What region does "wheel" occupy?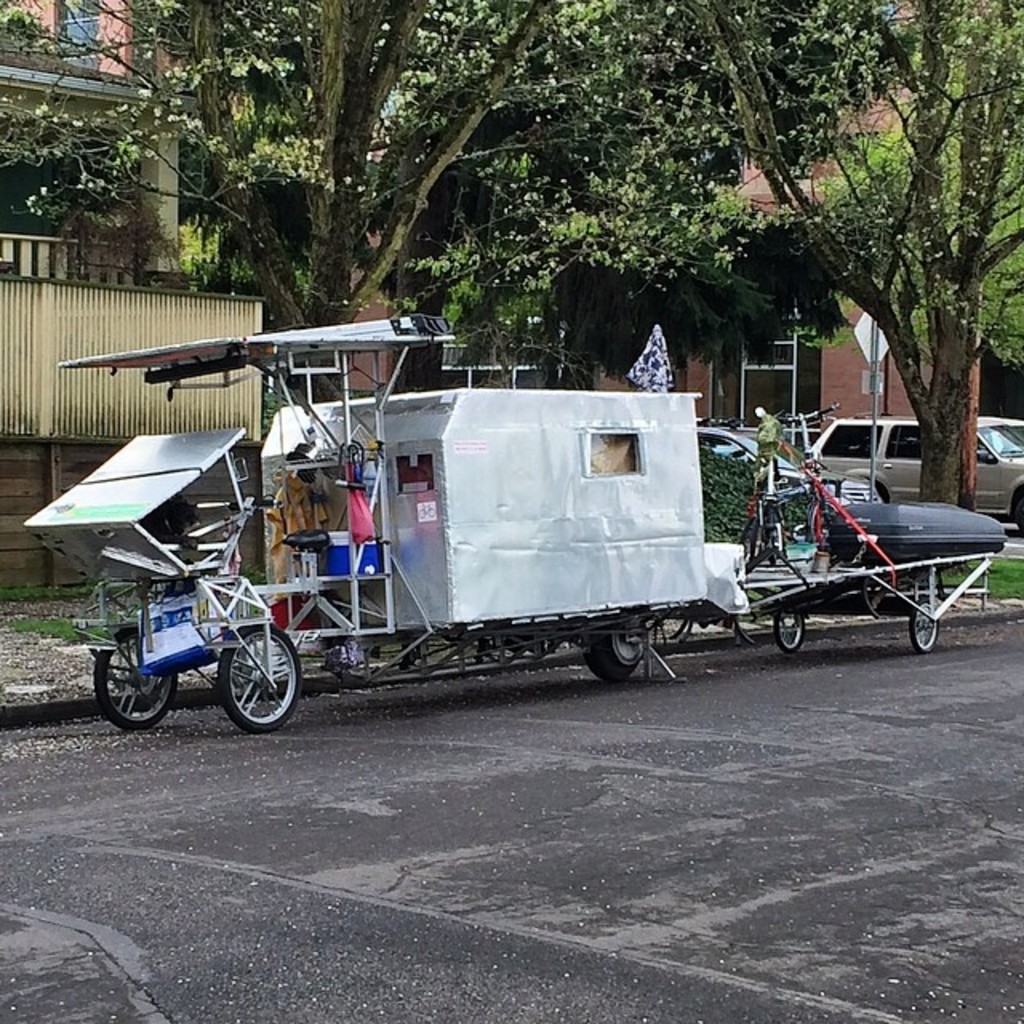
[left=656, top=608, right=699, bottom=646].
